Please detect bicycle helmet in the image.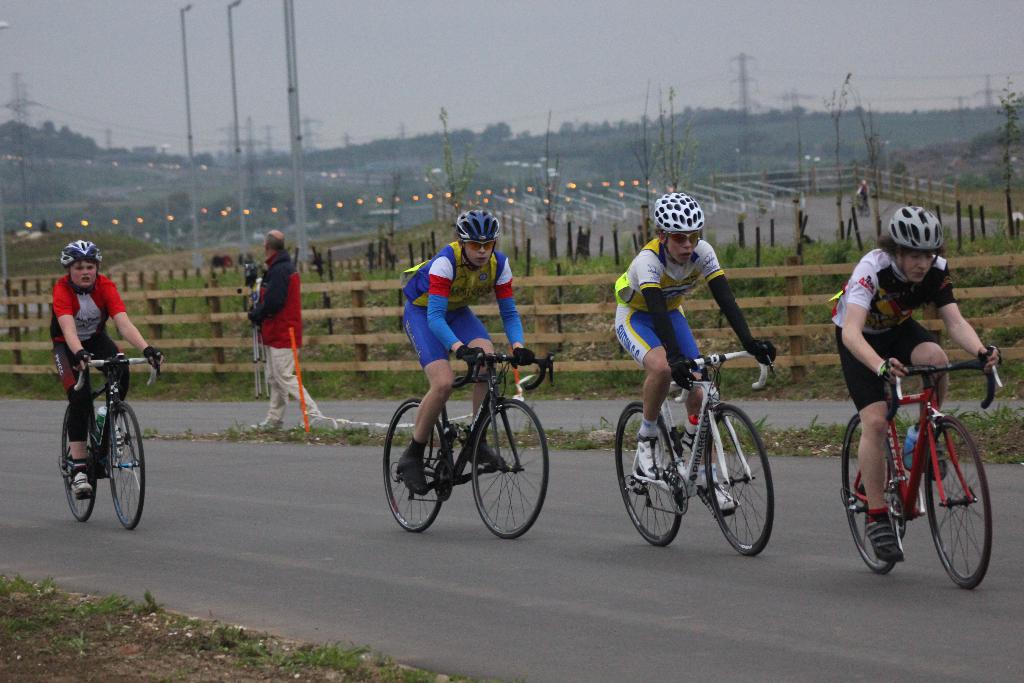
[884, 199, 944, 256].
